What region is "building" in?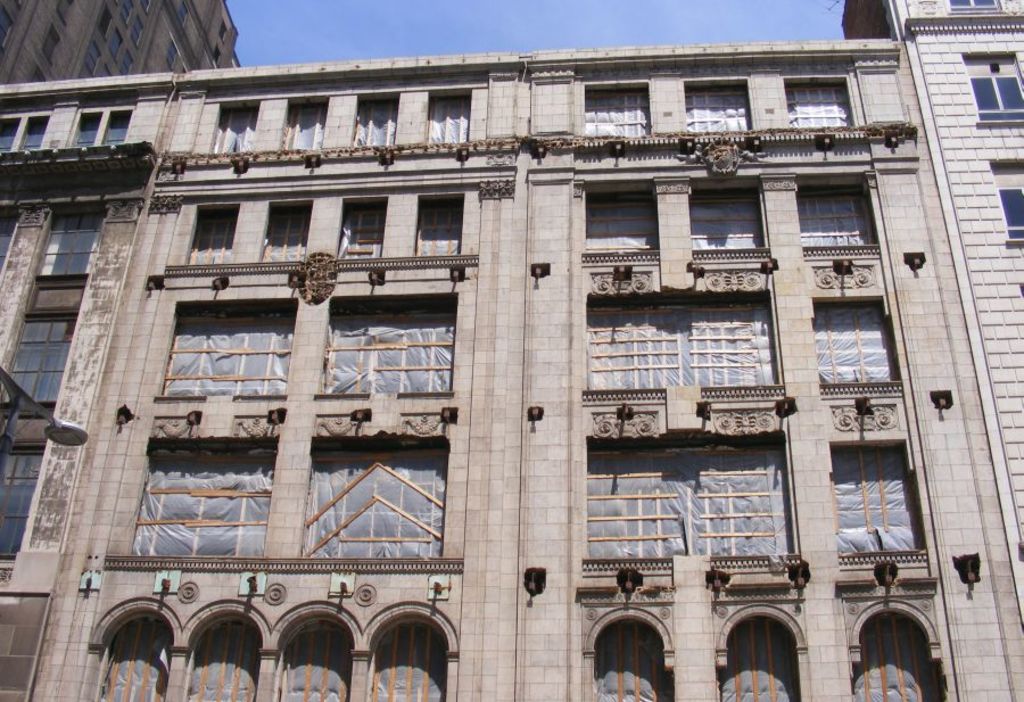
[x1=0, y1=67, x2=197, y2=701].
